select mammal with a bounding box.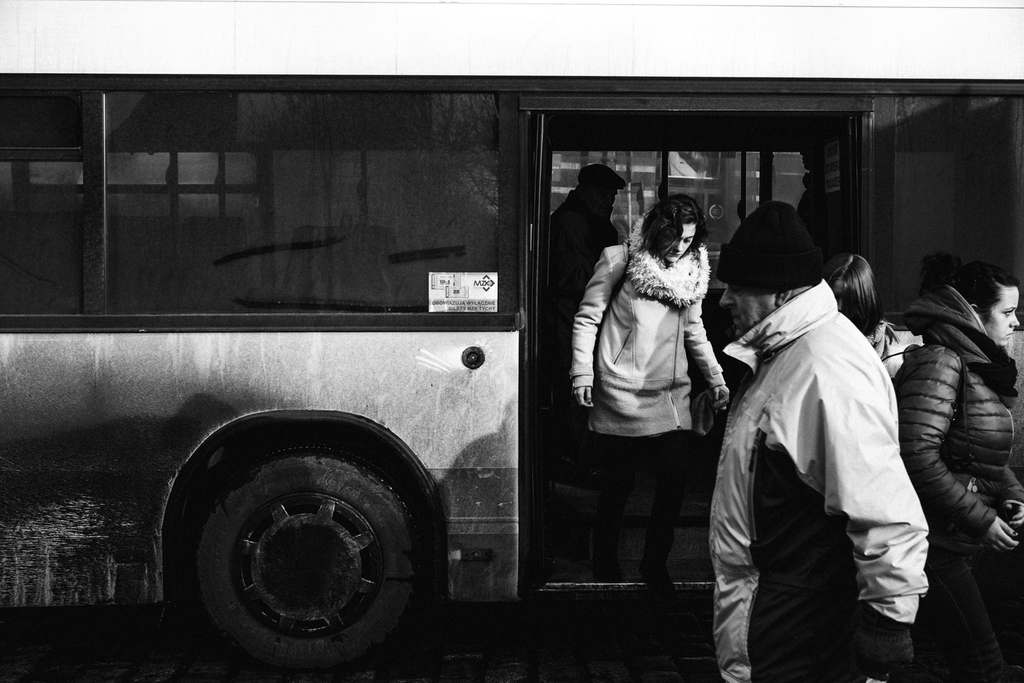
crop(546, 161, 613, 381).
